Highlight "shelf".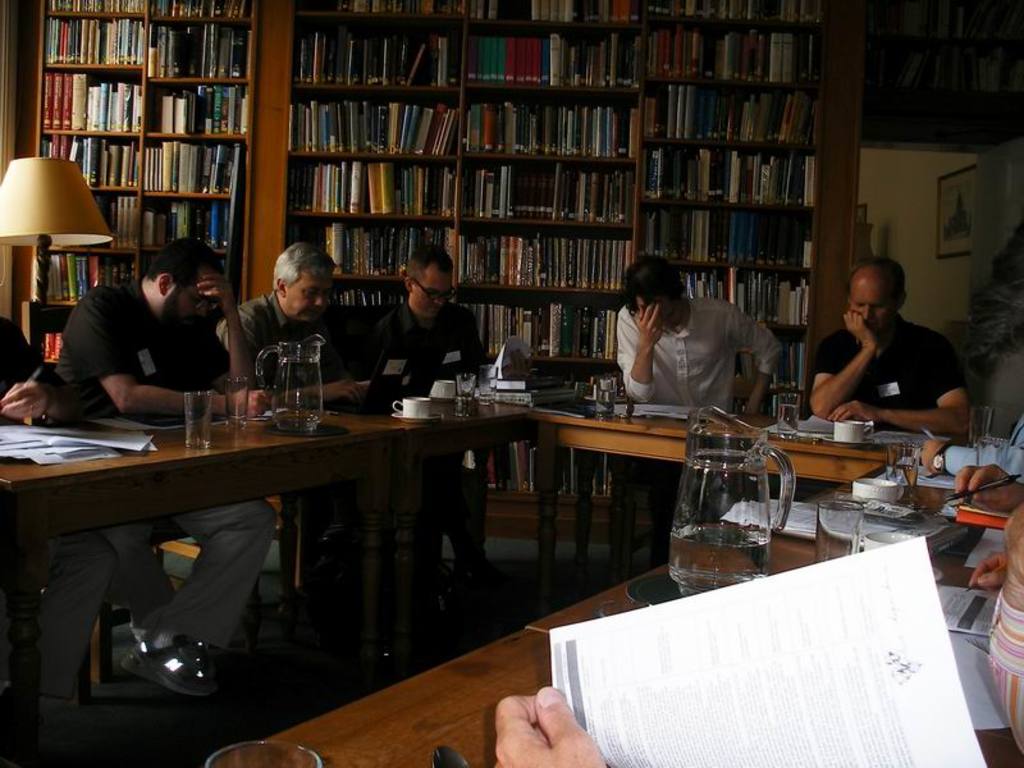
Highlighted region: [left=637, top=22, right=815, bottom=79].
